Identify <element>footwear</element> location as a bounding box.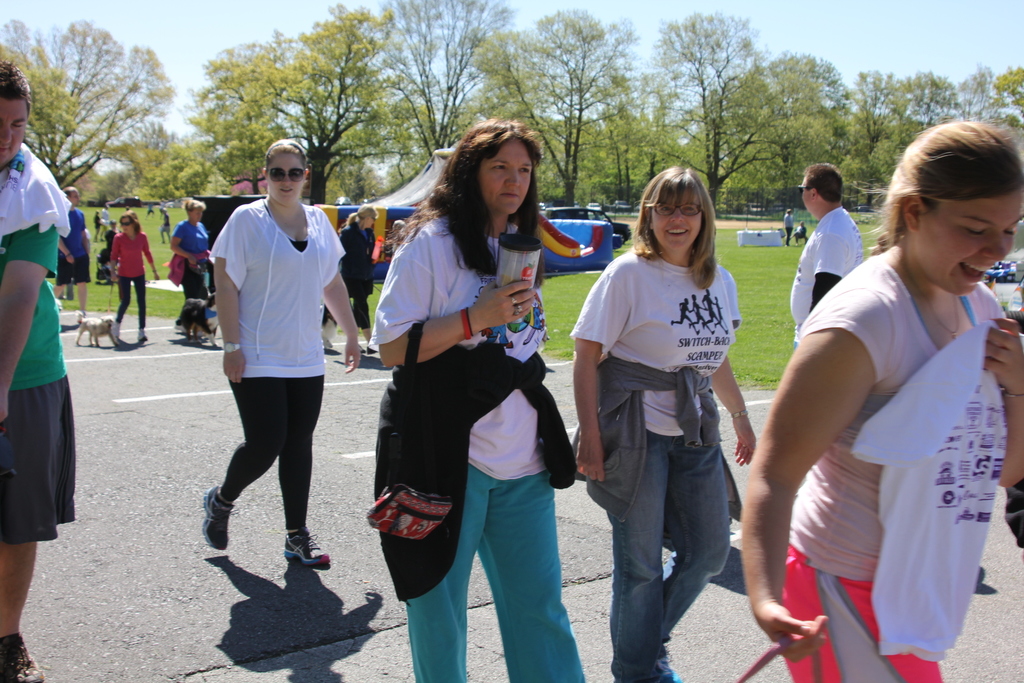
x1=208, y1=487, x2=232, y2=552.
